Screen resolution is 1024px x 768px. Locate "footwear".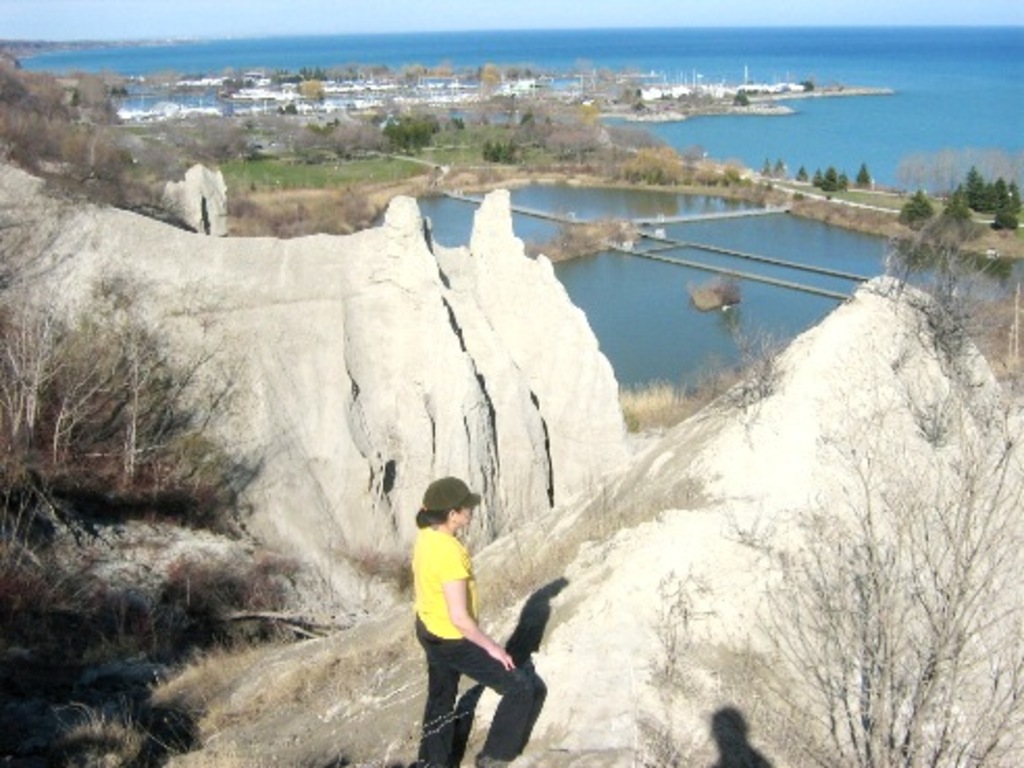
bbox(412, 753, 460, 766).
